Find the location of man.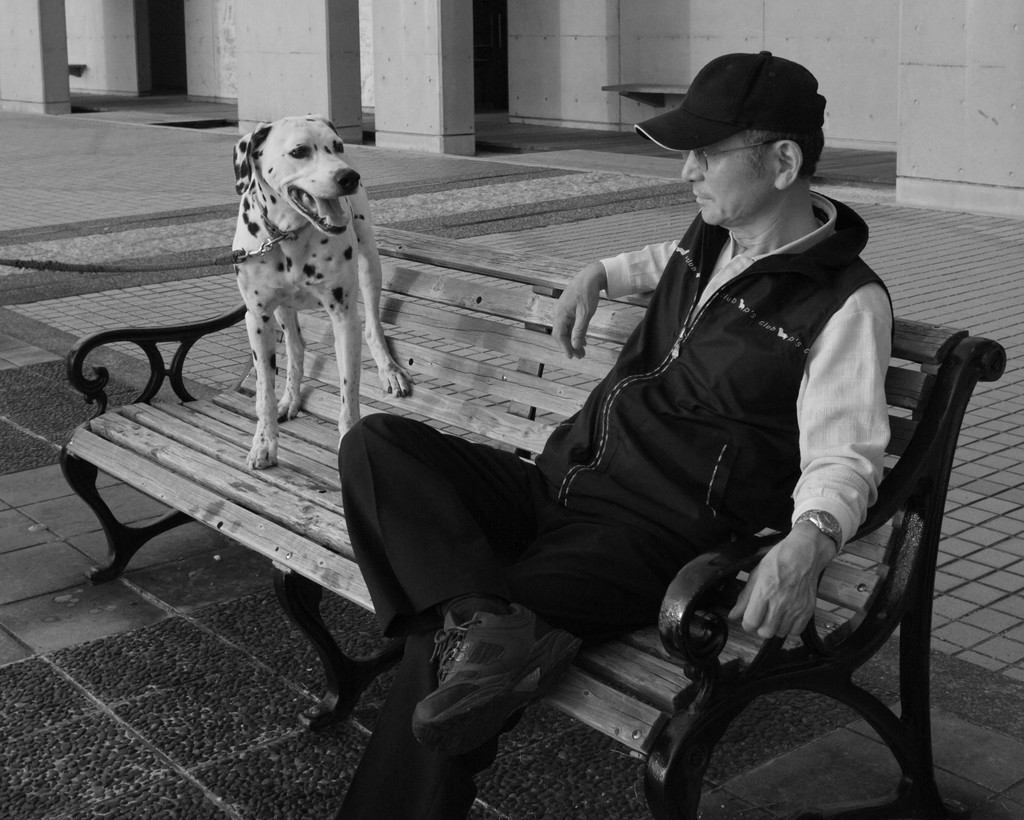
Location: Rect(325, 86, 939, 807).
